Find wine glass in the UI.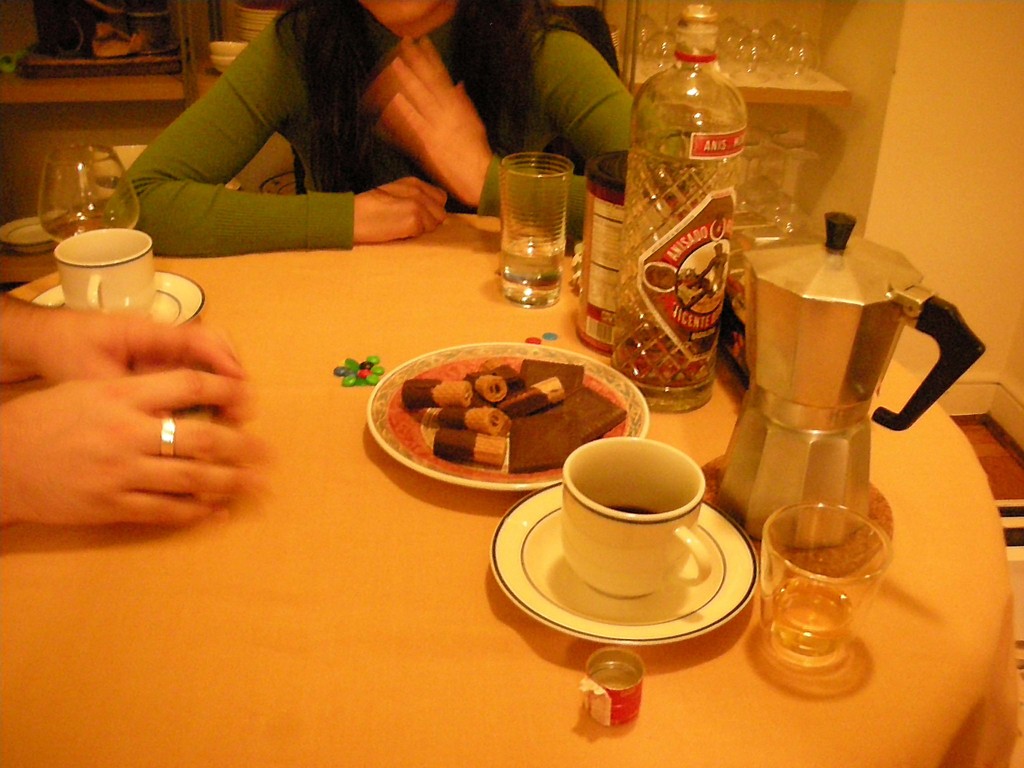
UI element at region(40, 143, 140, 244).
